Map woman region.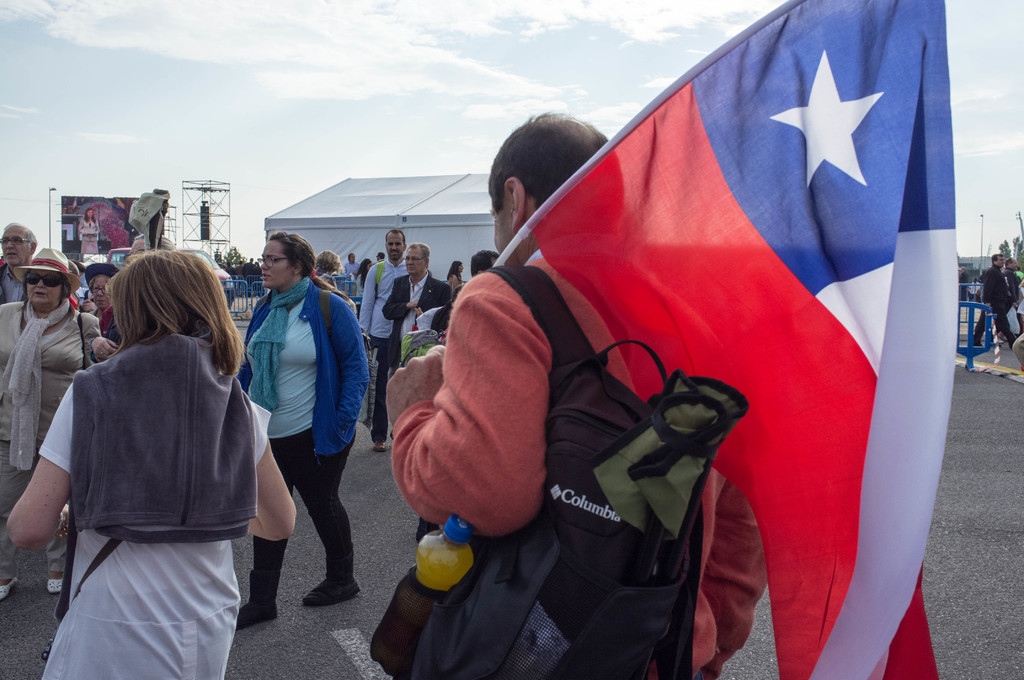
Mapped to bbox=(225, 221, 366, 621).
